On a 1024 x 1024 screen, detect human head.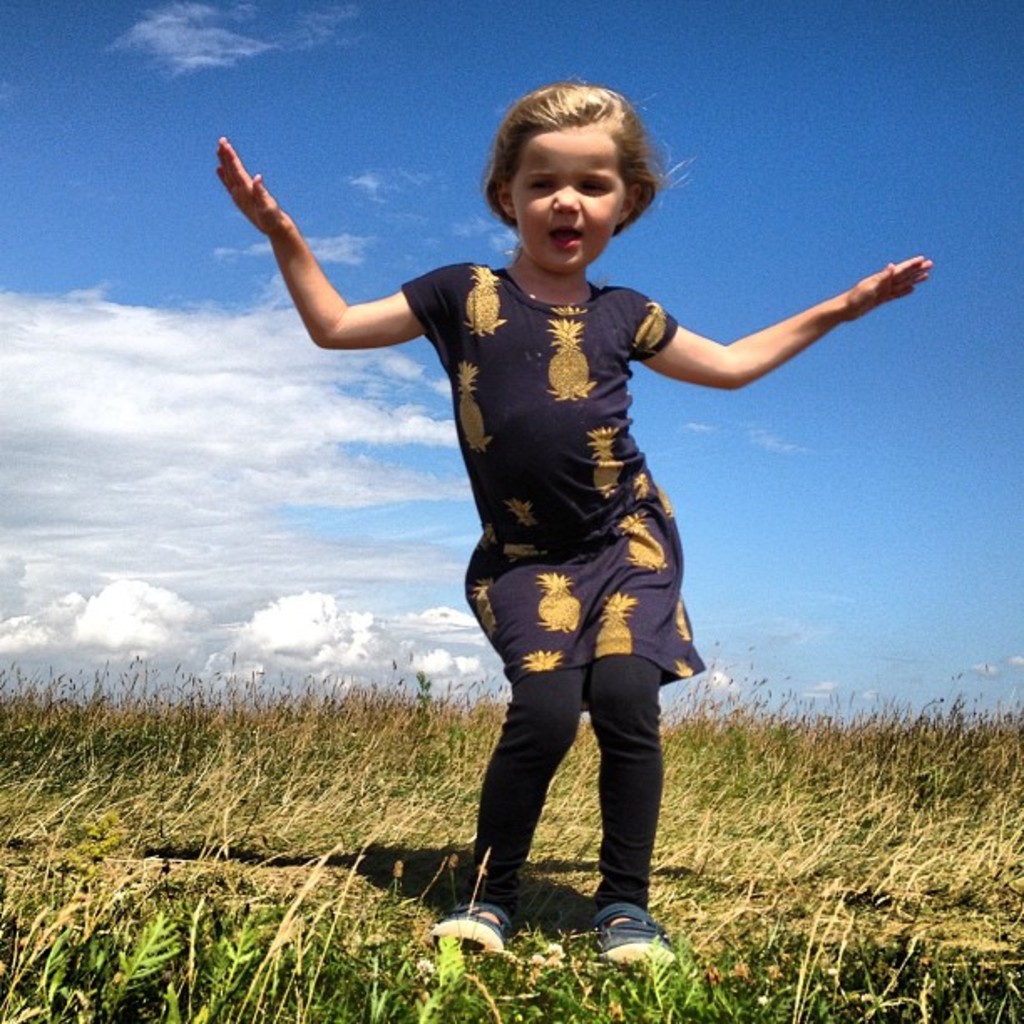
467:77:683:273.
